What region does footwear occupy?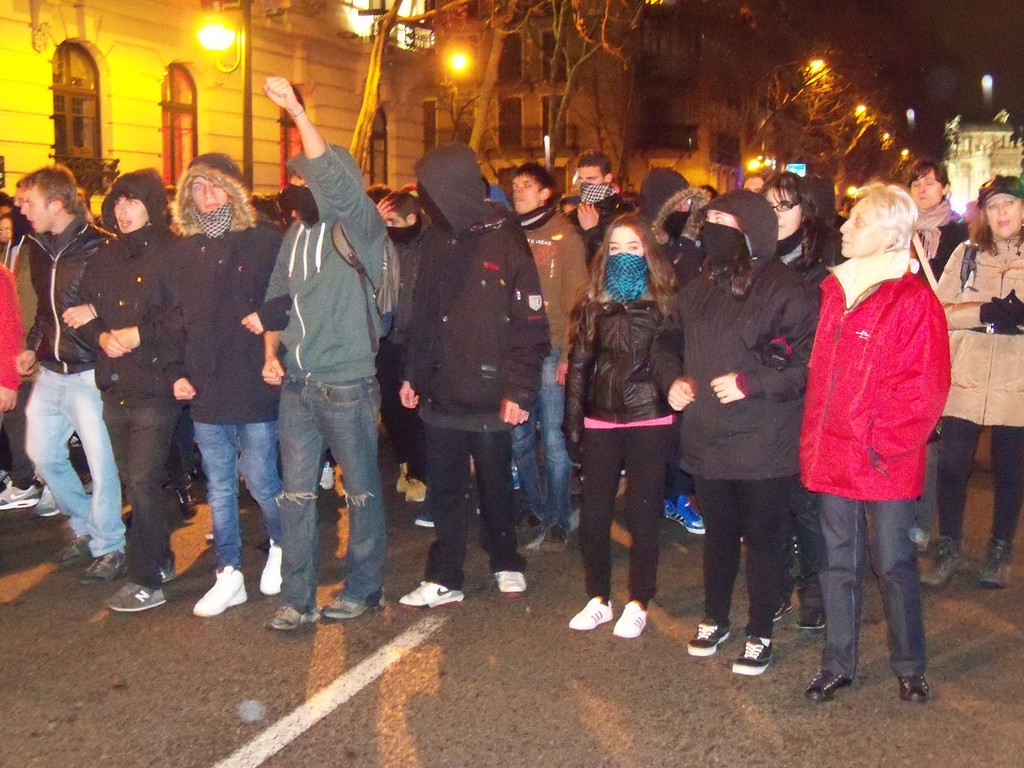
x1=518 y1=506 x2=543 y2=530.
